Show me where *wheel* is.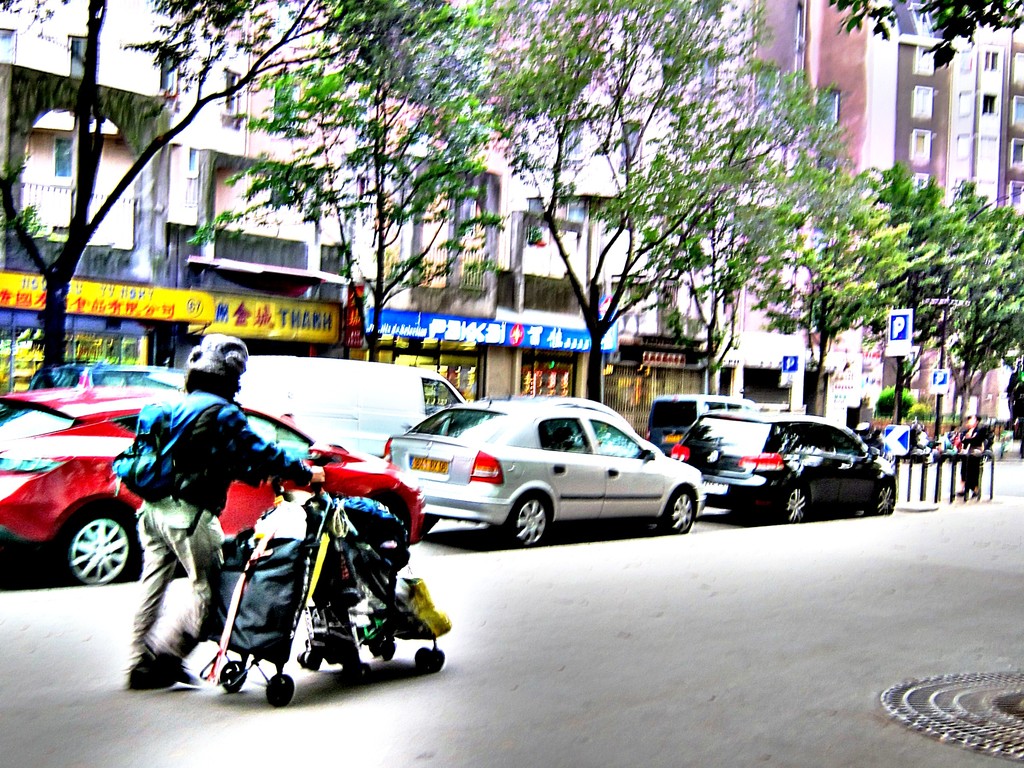
*wheel* is at 221:662:245:689.
